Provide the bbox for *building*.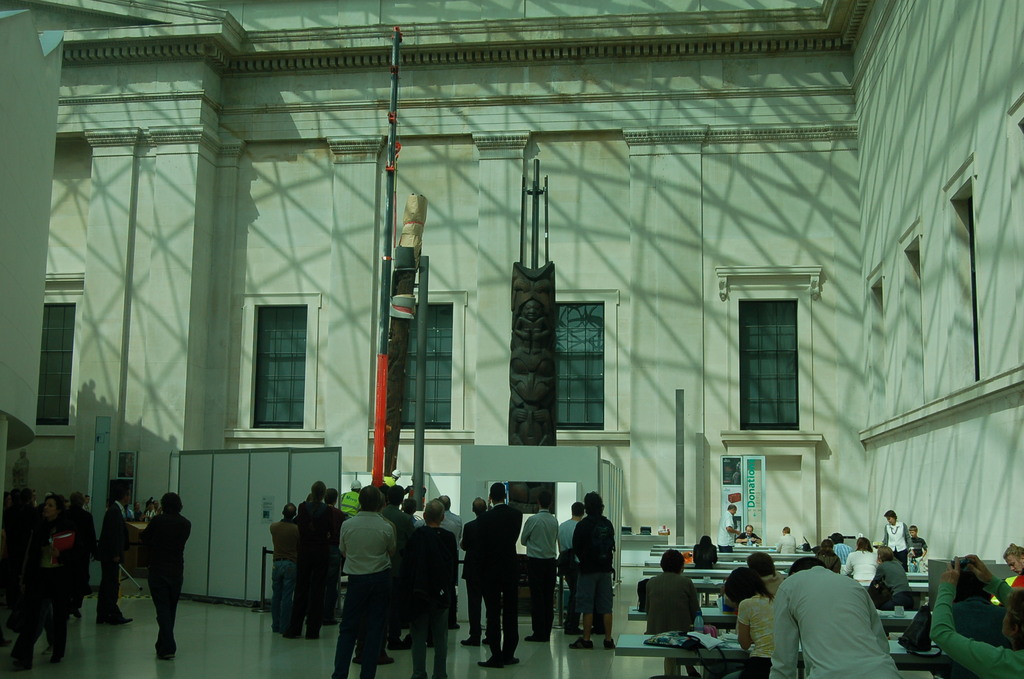
4, 0, 1023, 677.
